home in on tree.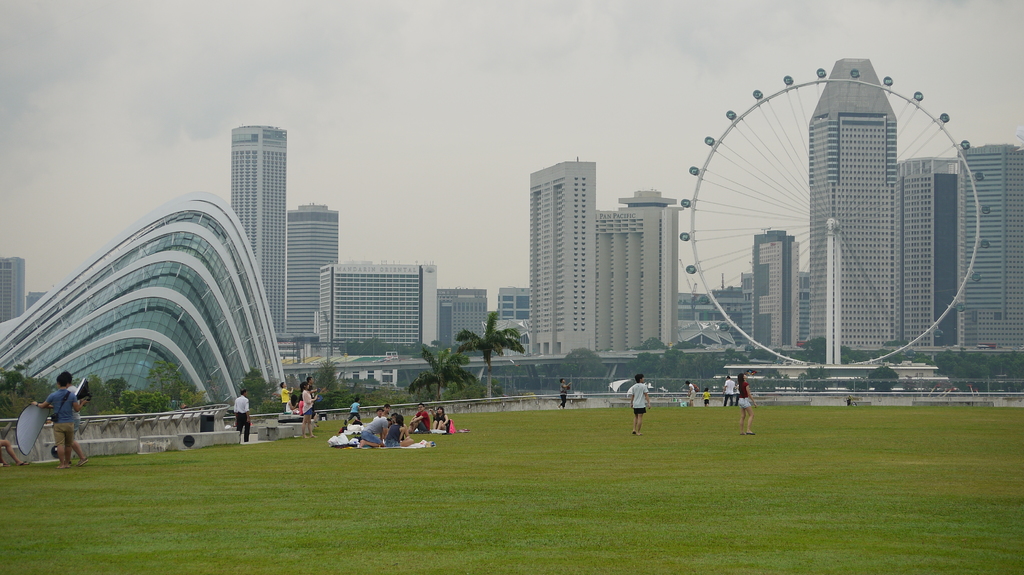
Homed in at {"left": 456, "top": 313, "right": 525, "bottom": 381}.
